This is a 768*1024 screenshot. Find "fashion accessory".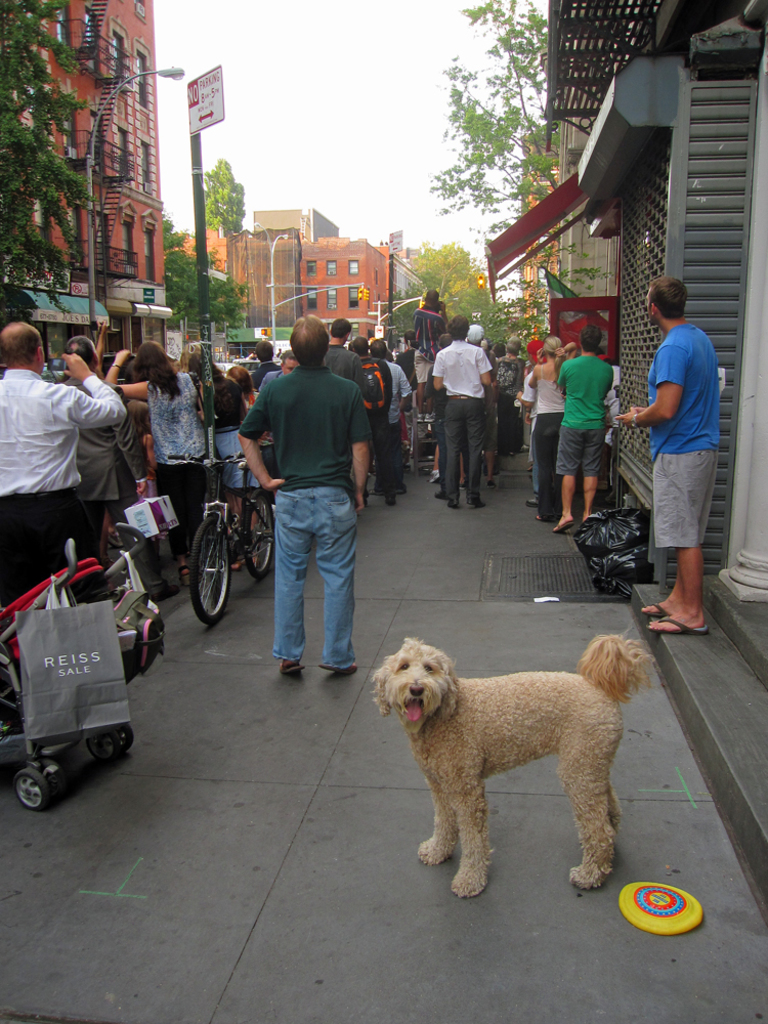
Bounding box: x1=627, y1=414, x2=637, y2=432.
